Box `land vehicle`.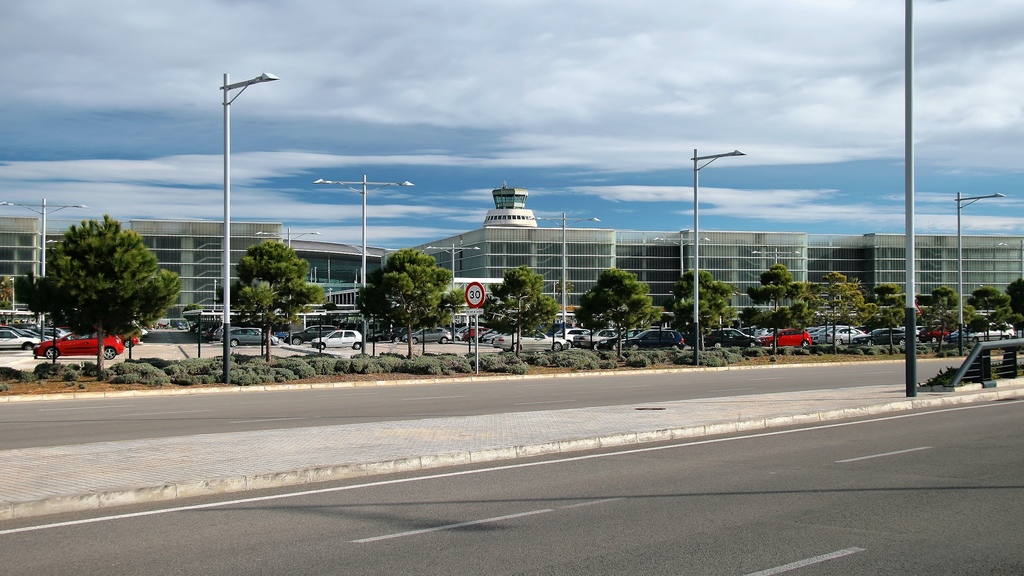
406:326:449:343.
